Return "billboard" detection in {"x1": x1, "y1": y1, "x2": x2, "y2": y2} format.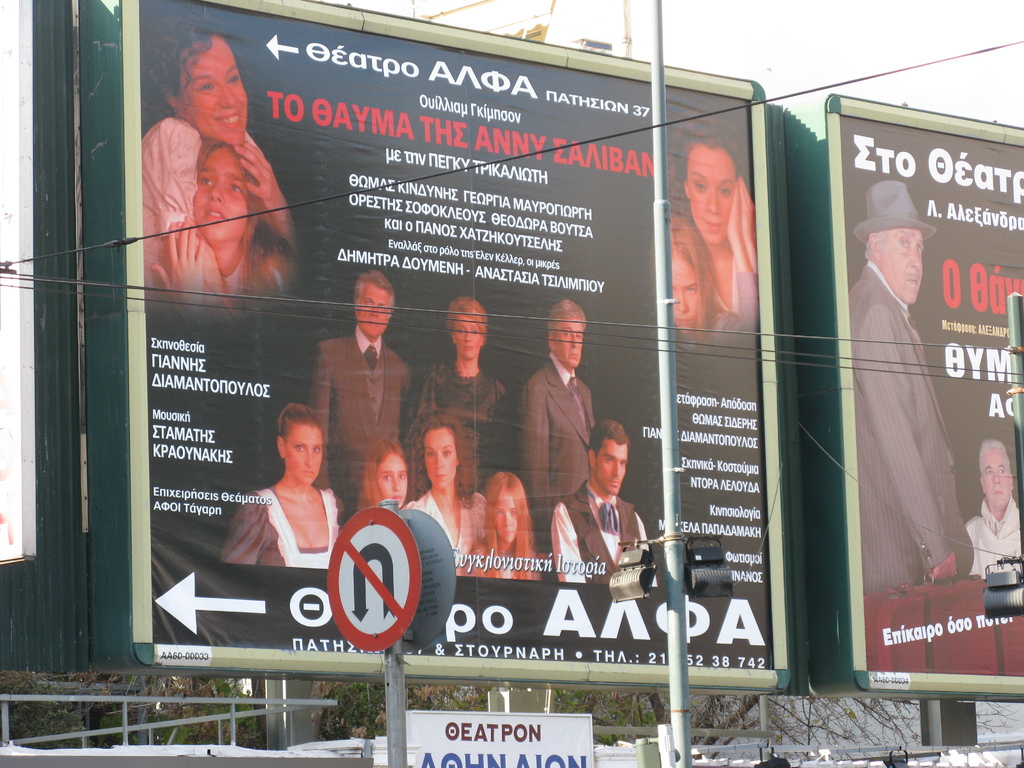
{"x1": 836, "y1": 116, "x2": 1023, "y2": 671}.
